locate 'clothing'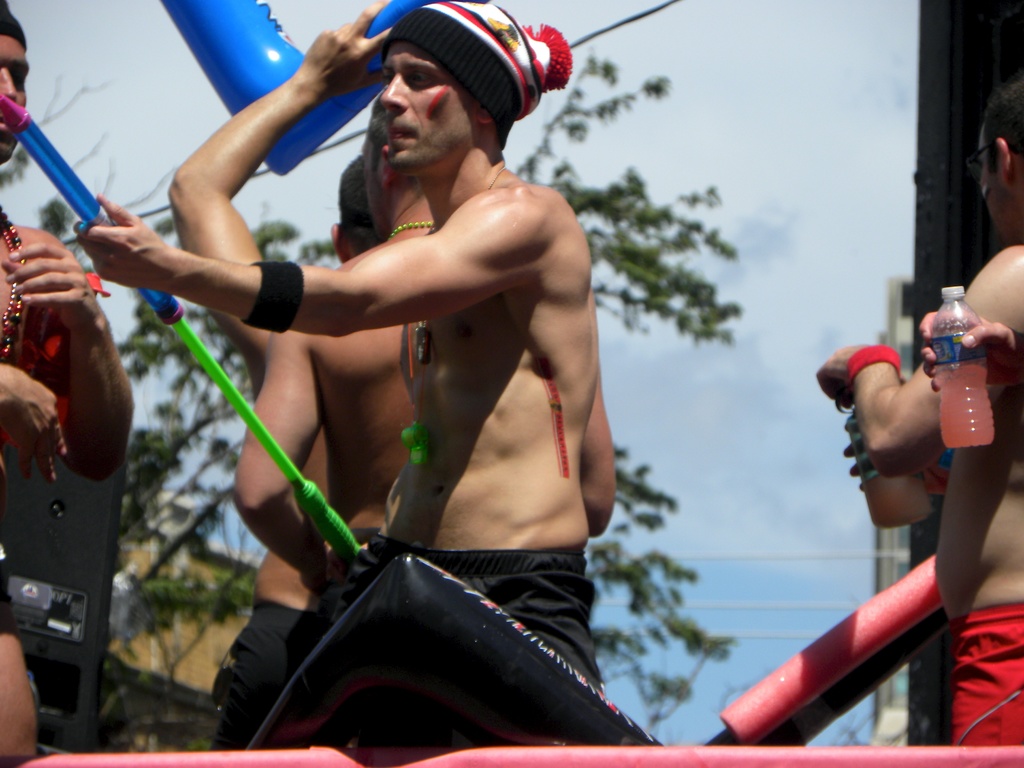
[932,608,1023,752]
